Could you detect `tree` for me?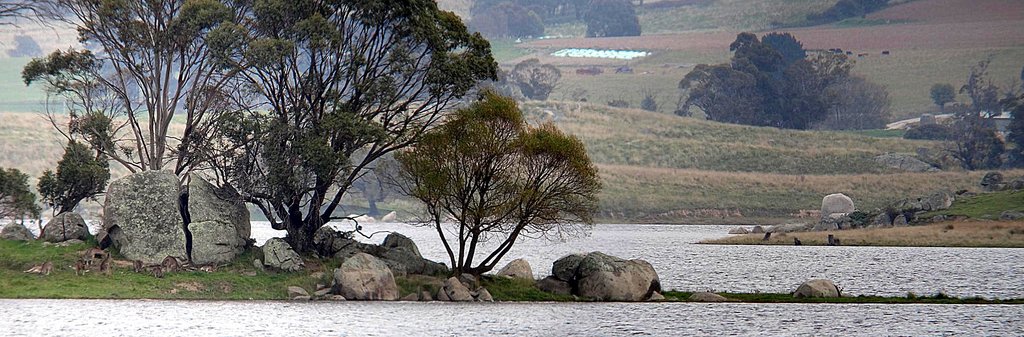
Detection result: Rect(393, 62, 605, 283).
